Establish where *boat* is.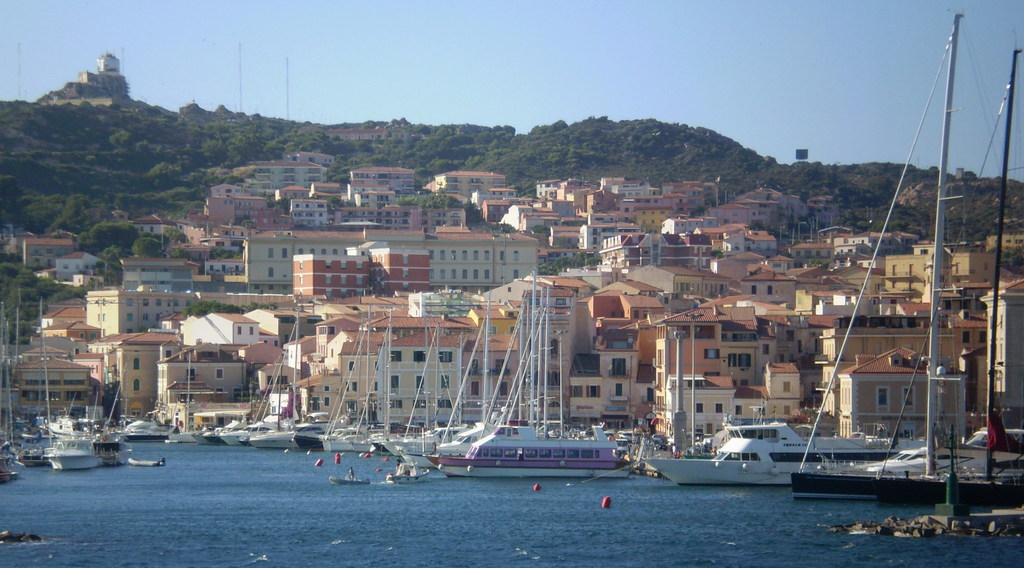
Established at [x1=381, y1=460, x2=428, y2=485].
